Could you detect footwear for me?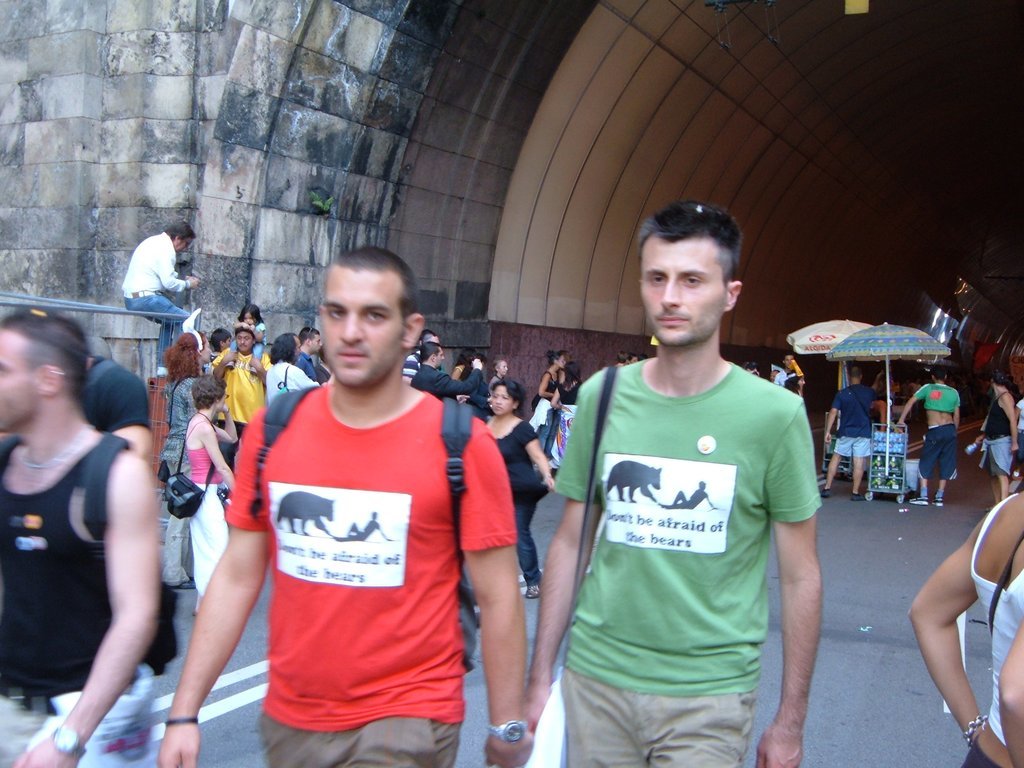
Detection result: (left=248, top=365, right=255, bottom=373).
